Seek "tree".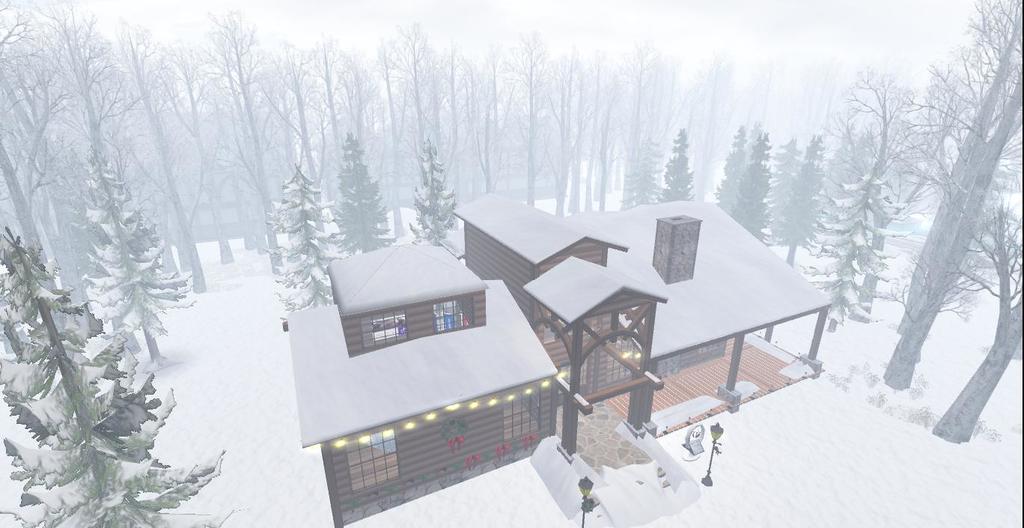
left=572, top=63, right=622, bottom=219.
